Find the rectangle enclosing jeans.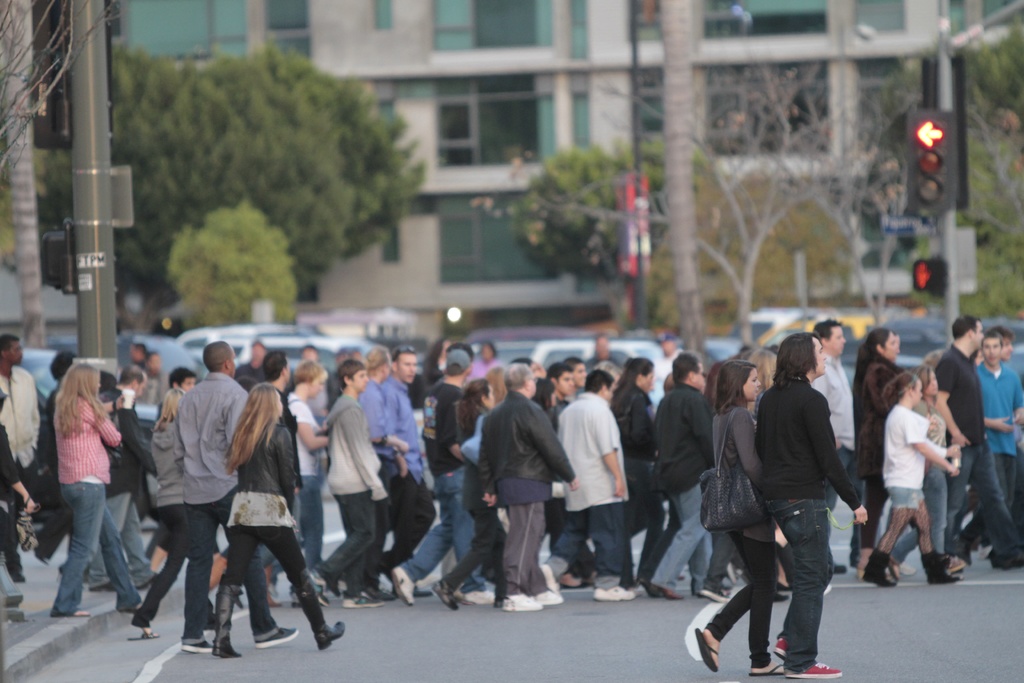
[366,452,394,591].
